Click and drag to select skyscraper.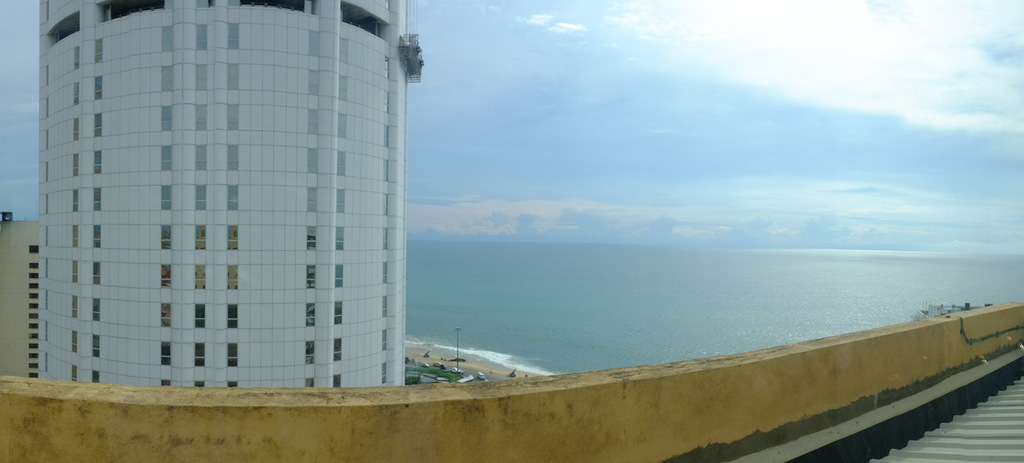
Selection: Rect(35, 0, 426, 375).
